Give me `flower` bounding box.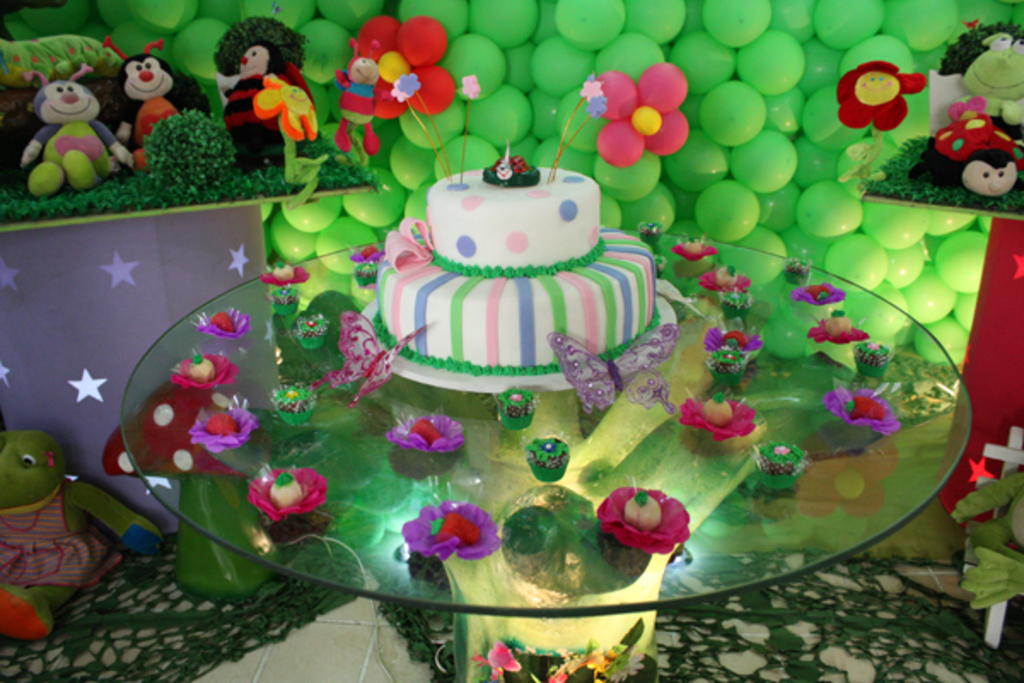
<bbox>263, 254, 311, 287</bbox>.
